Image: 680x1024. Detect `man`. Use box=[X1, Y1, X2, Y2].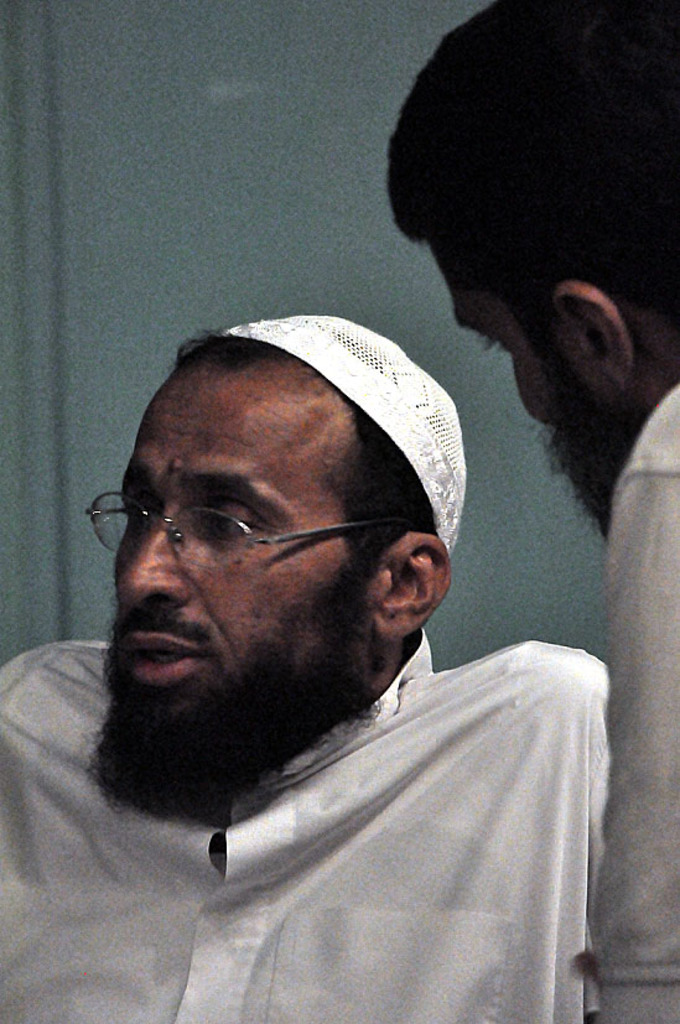
box=[385, 0, 679, 1023].
